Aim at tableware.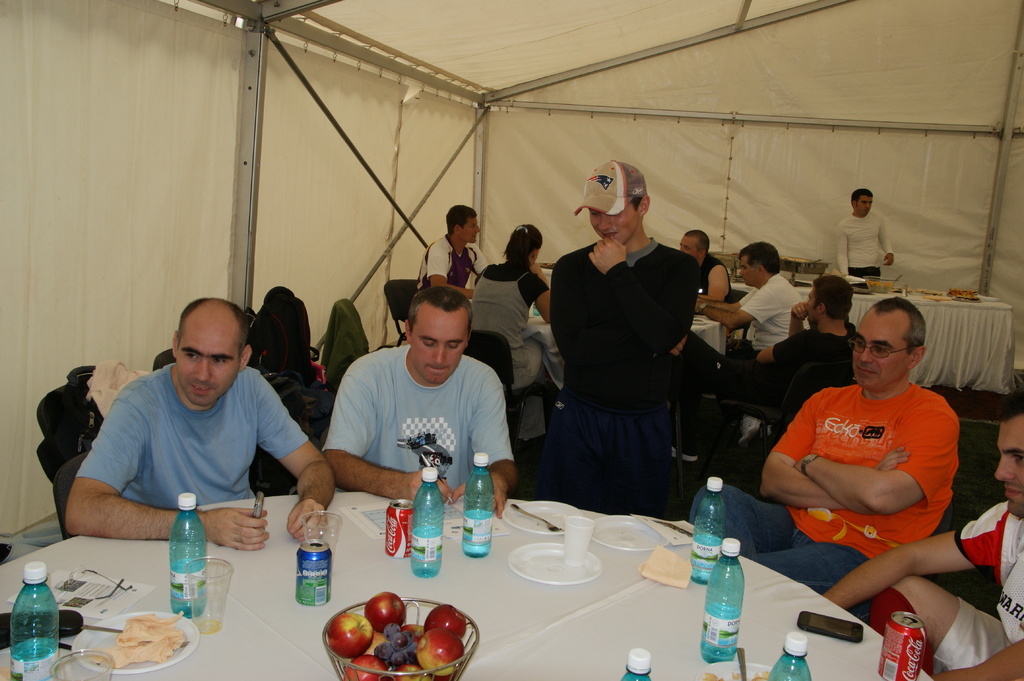
Aimed at [184,554,237,635].
